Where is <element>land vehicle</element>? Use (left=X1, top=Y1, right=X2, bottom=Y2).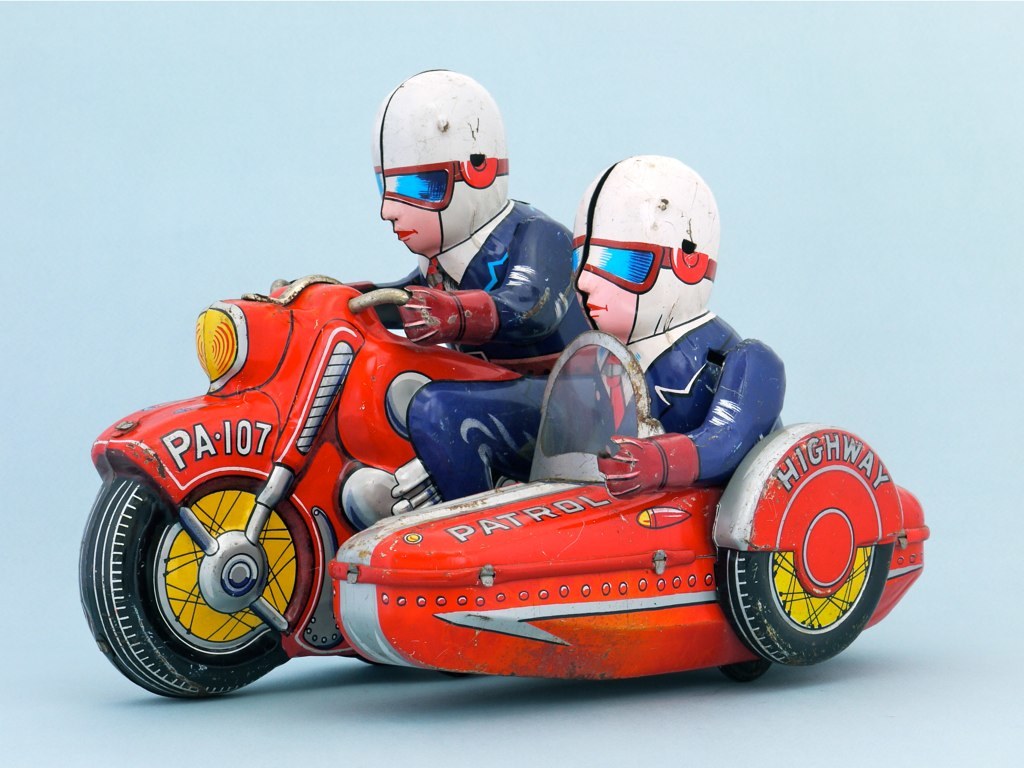
(left=73, top=266, right=890, bottom=731).
